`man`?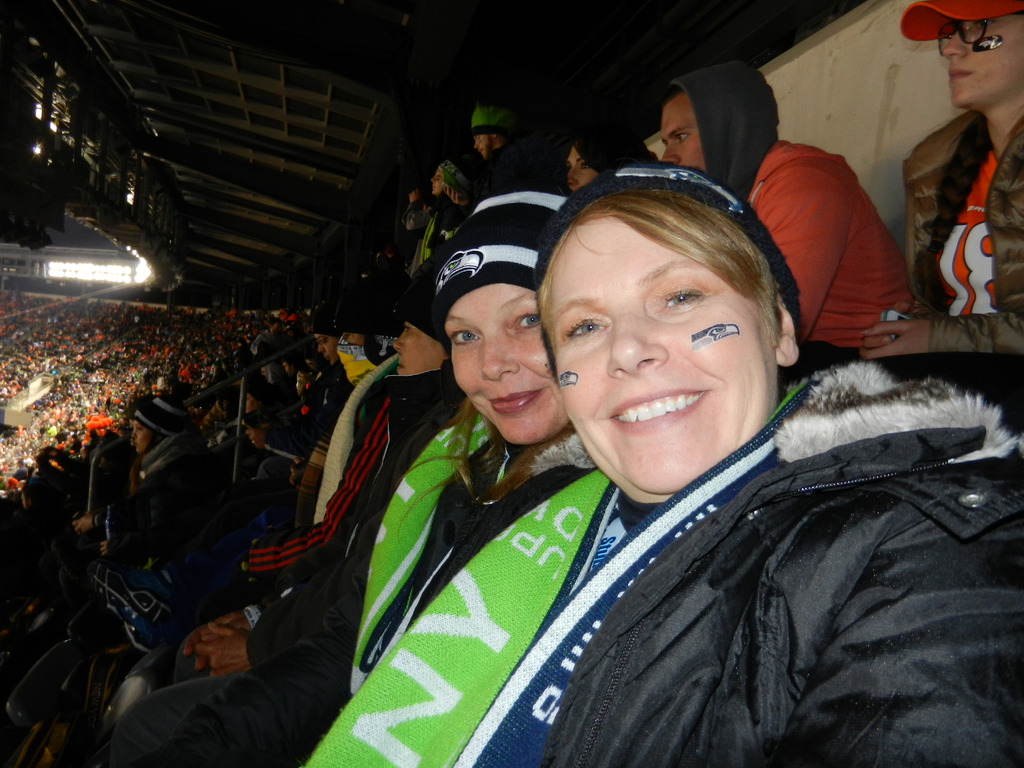
[x1=442, y1=100, x2=548, y2=209]
